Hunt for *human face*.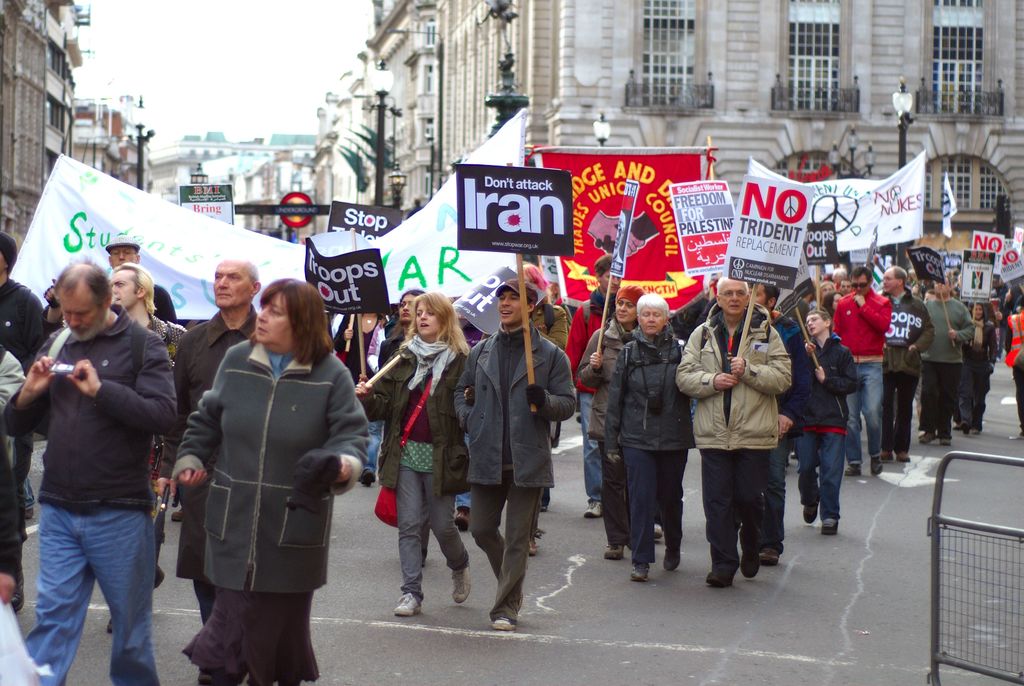
Hunted down at {"x1": 971, "y1": 306, "x2": 981, "y2": 319}.
